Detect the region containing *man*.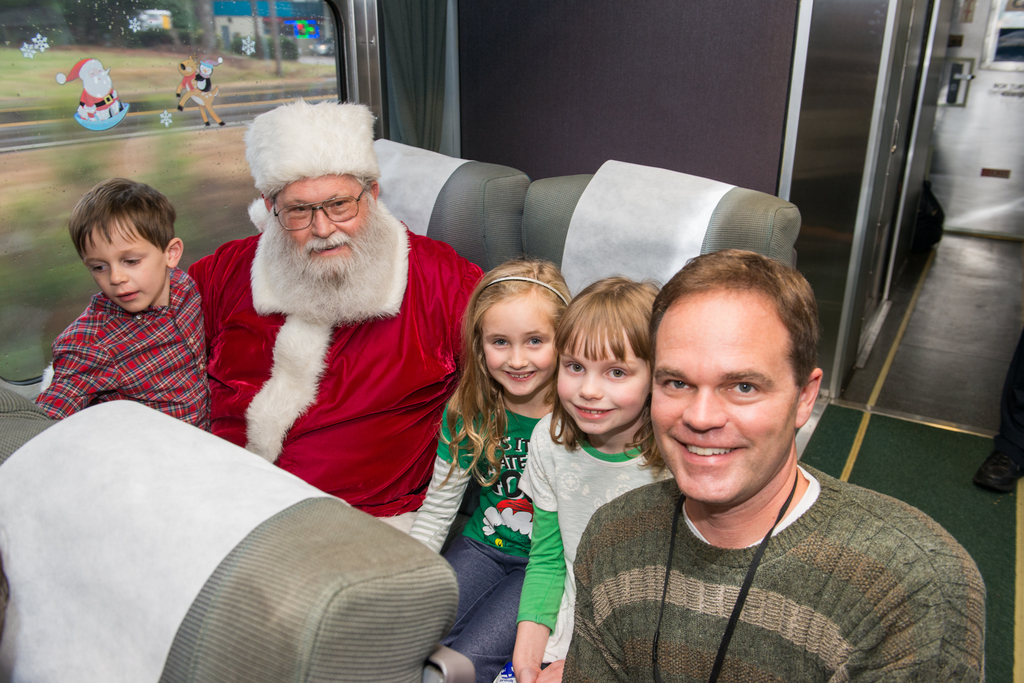
[553,246,984,675].
